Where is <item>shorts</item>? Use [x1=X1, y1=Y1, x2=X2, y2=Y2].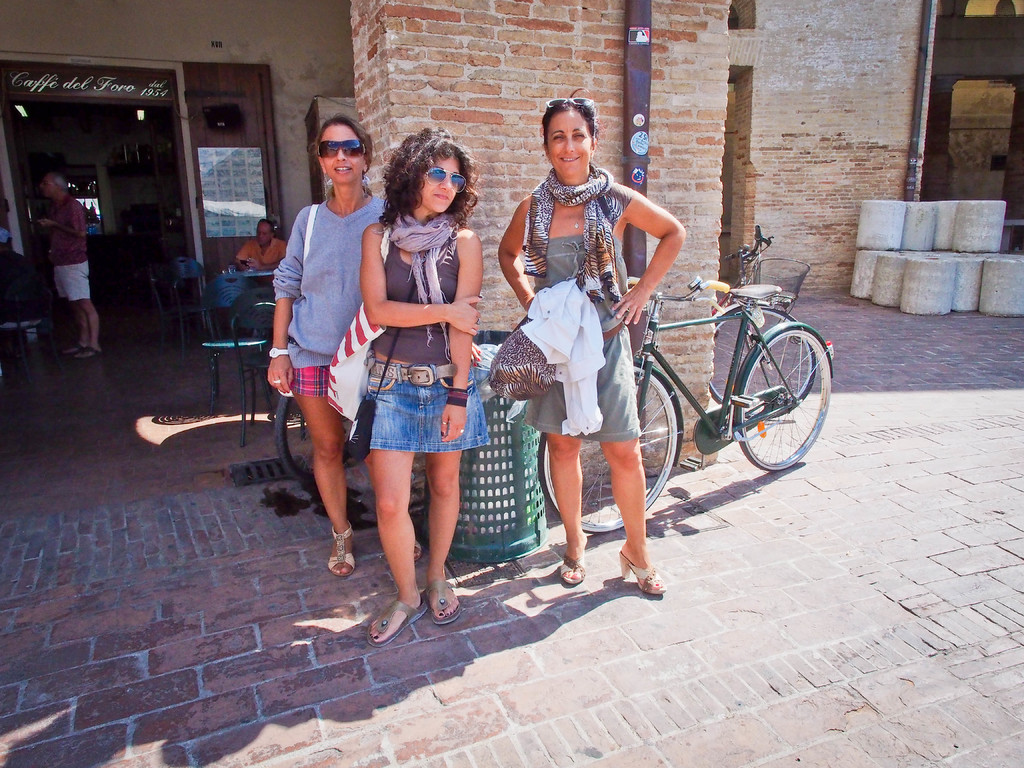
[x1=52, y1=262, x2=88, y2=300].
